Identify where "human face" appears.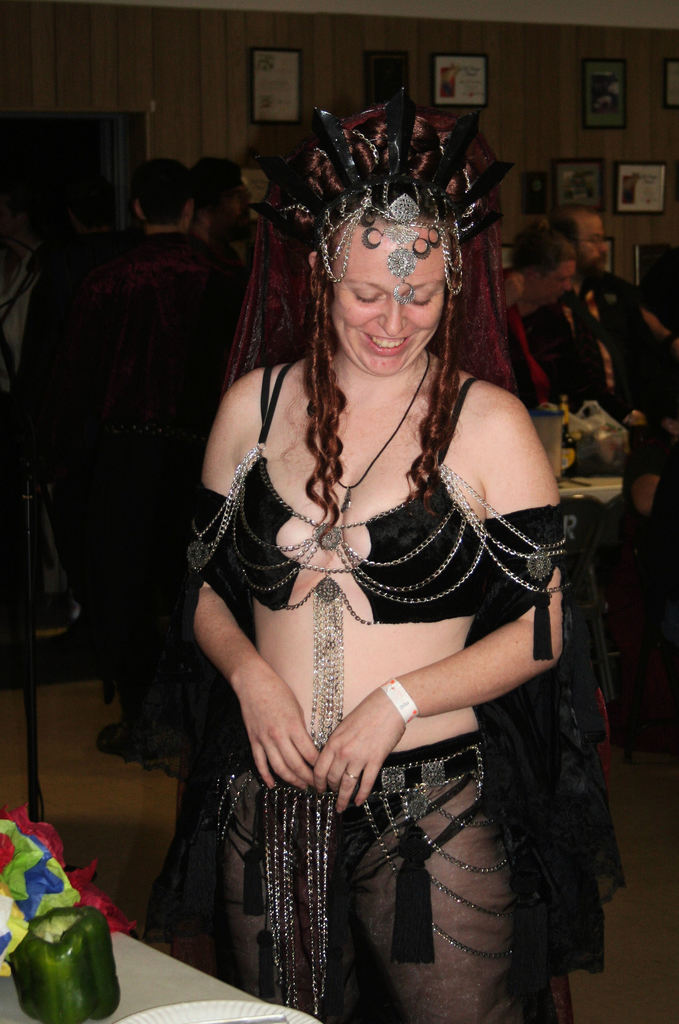
Appears at pyautogui.locateOnScreen(532, 263, 566, 308).
